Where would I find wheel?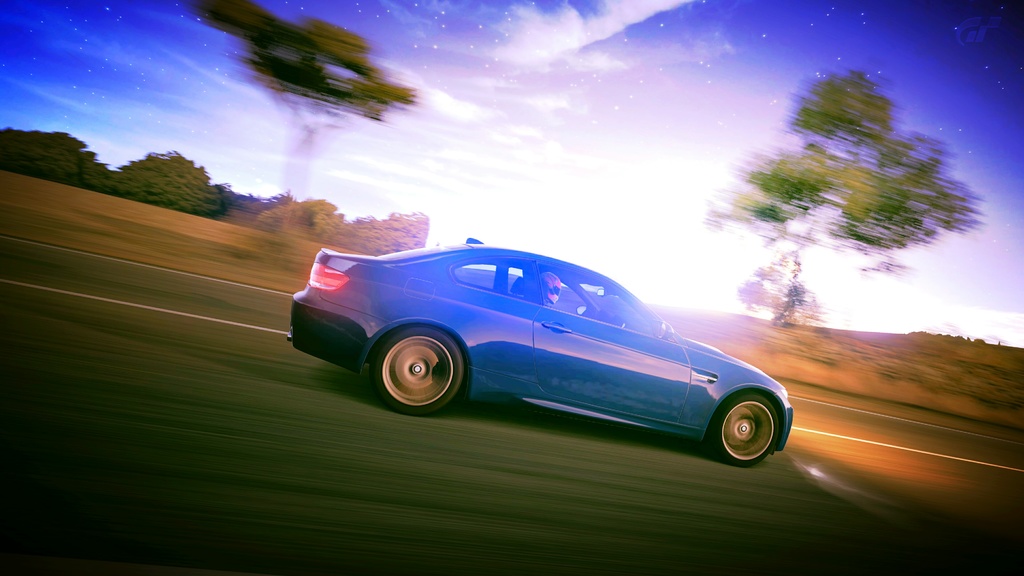
At [x1=374, y1=328, x2=467, y2=400].
